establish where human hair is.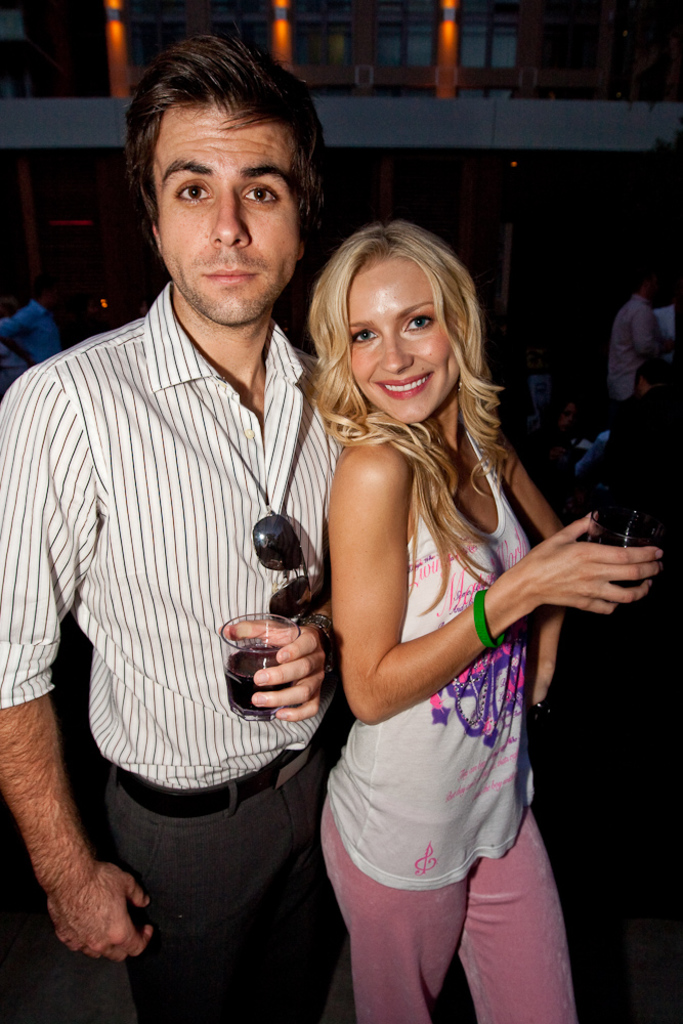
Established at <bbox>116, 39, 309, 221</bbox>.
